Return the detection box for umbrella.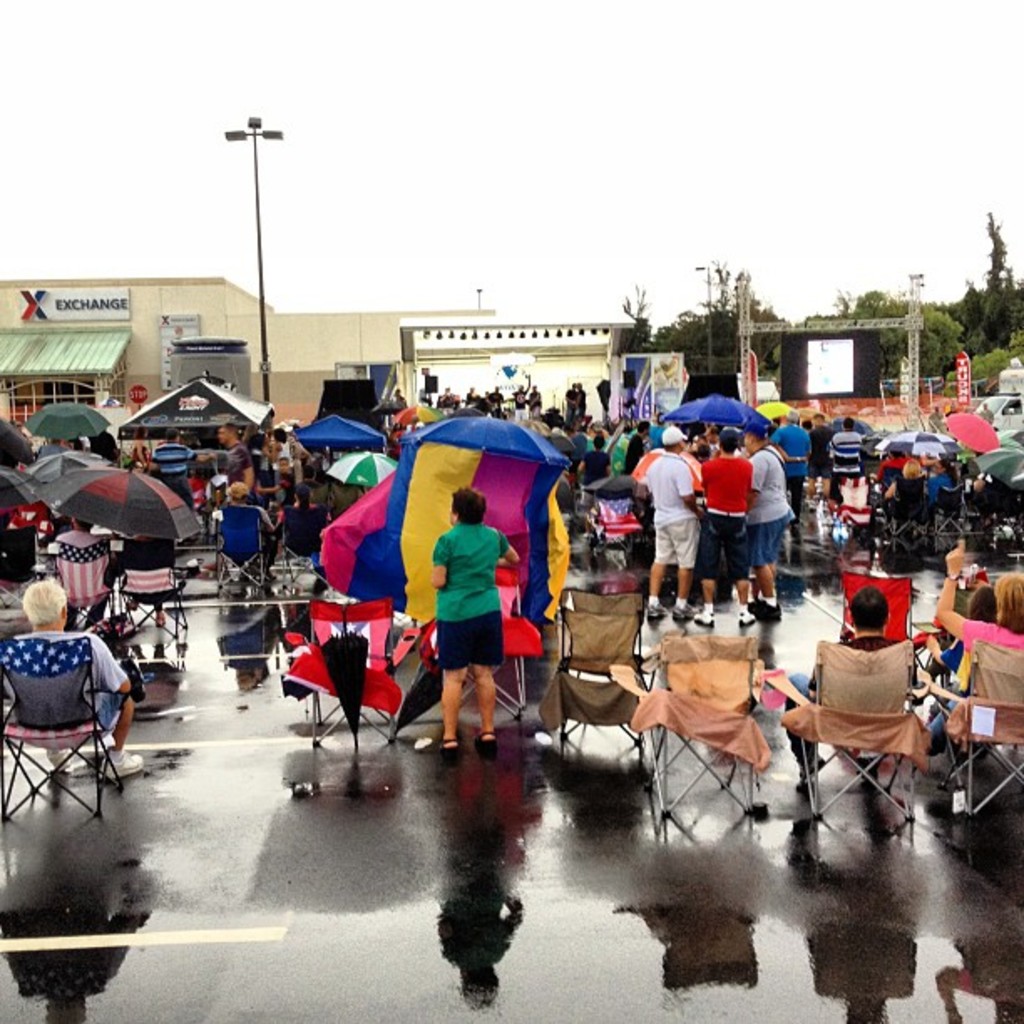
l=291, t=415, r=375, b=463.
